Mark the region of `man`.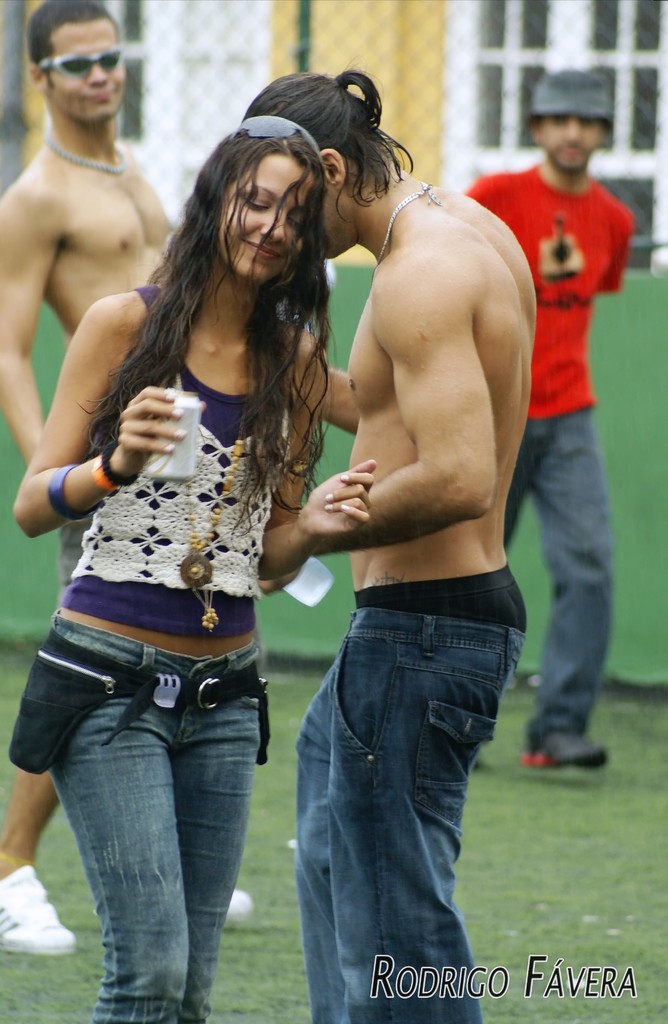
Region: <bbox>270, 68, 564, 959</bbox>.
